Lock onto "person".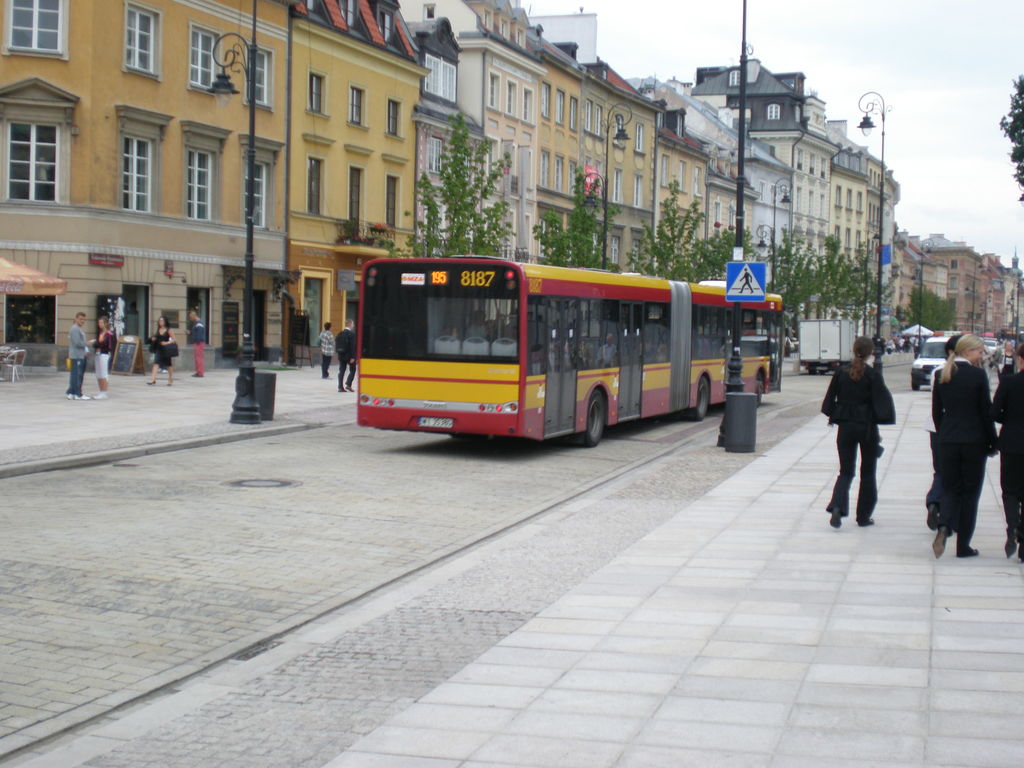
Locked: select_region(185, 305, 206, 378).
